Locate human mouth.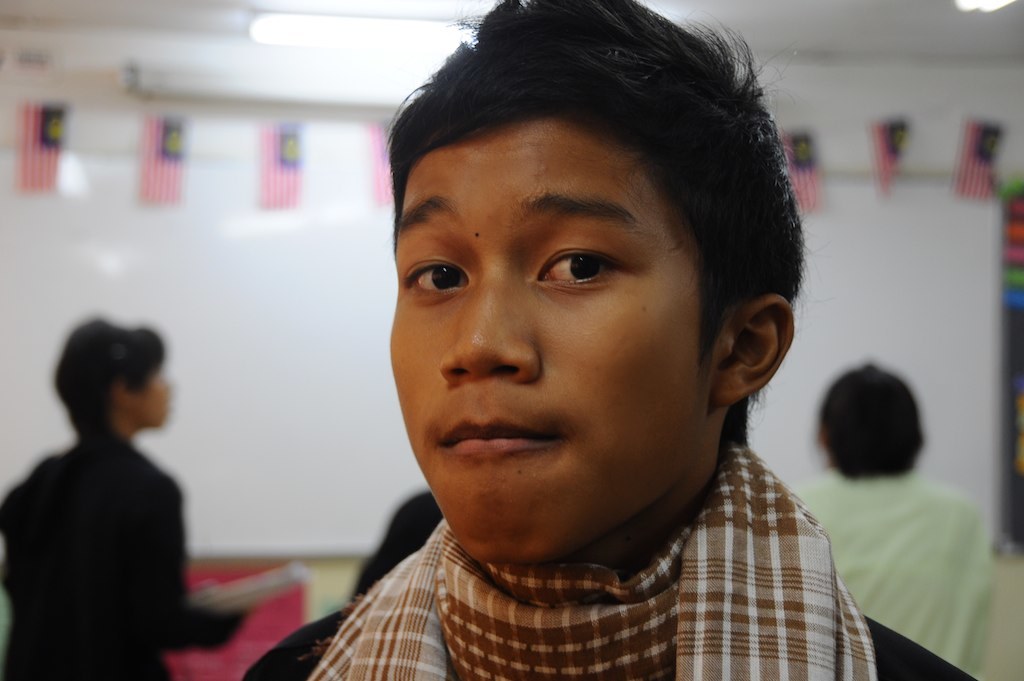
Bounding box: x1=441 y1=418 x2=557 y2=454.
